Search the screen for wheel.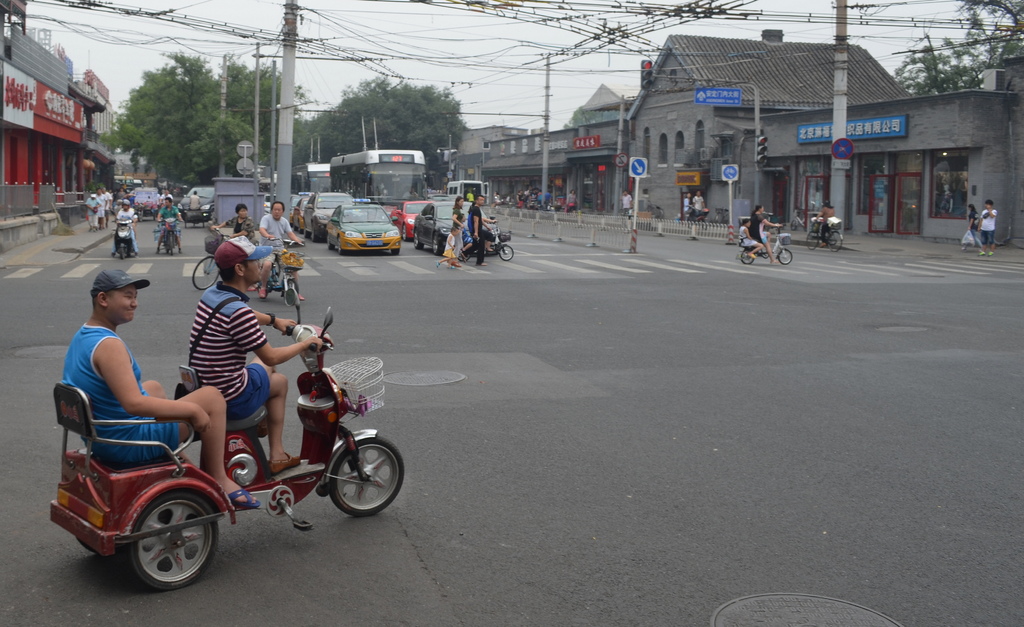
Found at box=[338, 237, 348, 258].
